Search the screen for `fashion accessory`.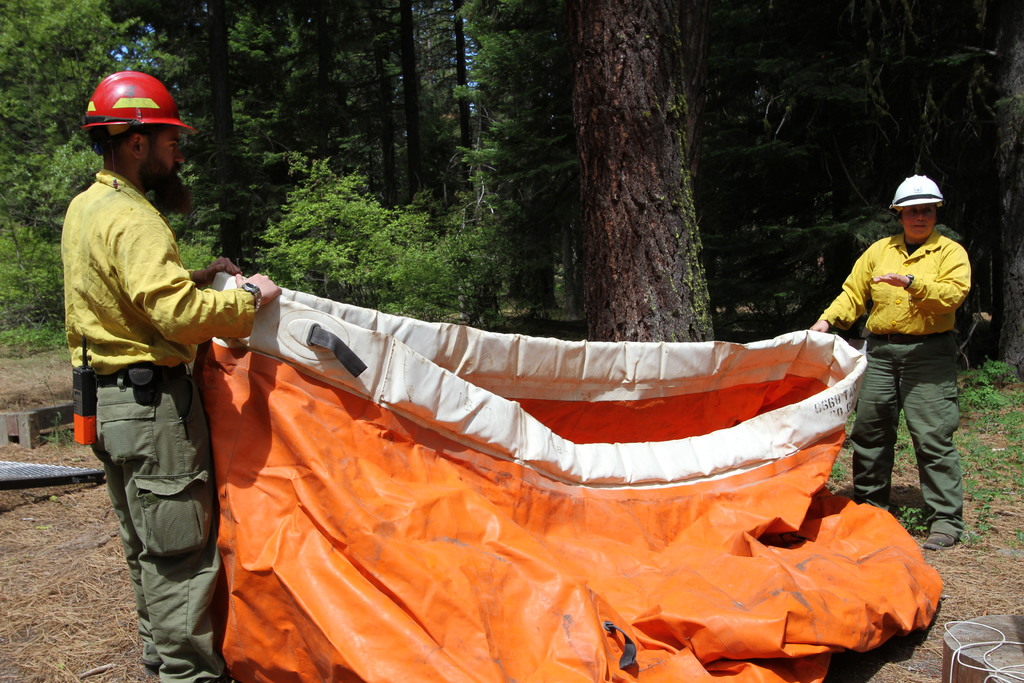
Found at (x1=239, y1=281, x2=264, y2=313).
